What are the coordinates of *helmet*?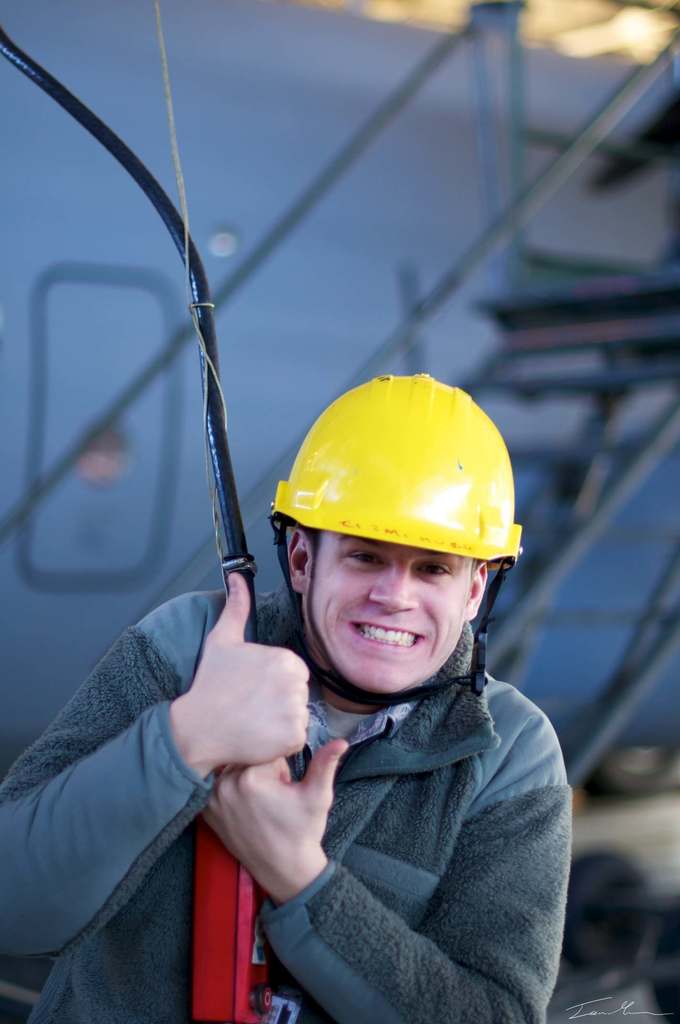
(264,371,534,706).
